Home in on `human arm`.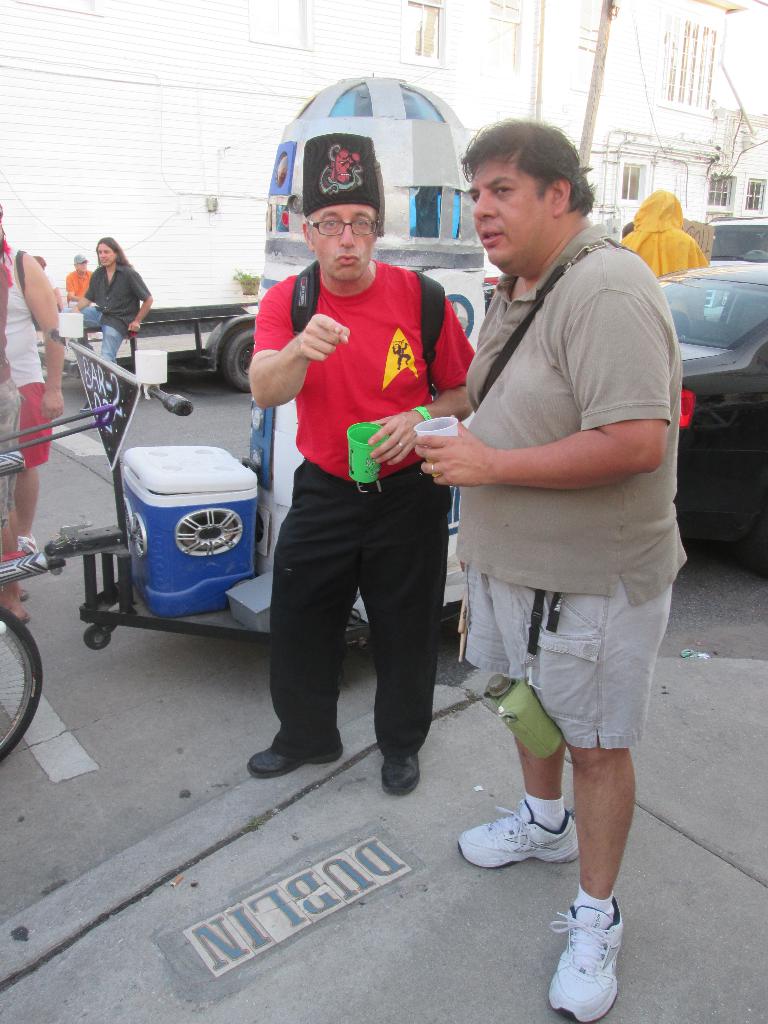
Homed in at <box>121,258,156,337</box>.
